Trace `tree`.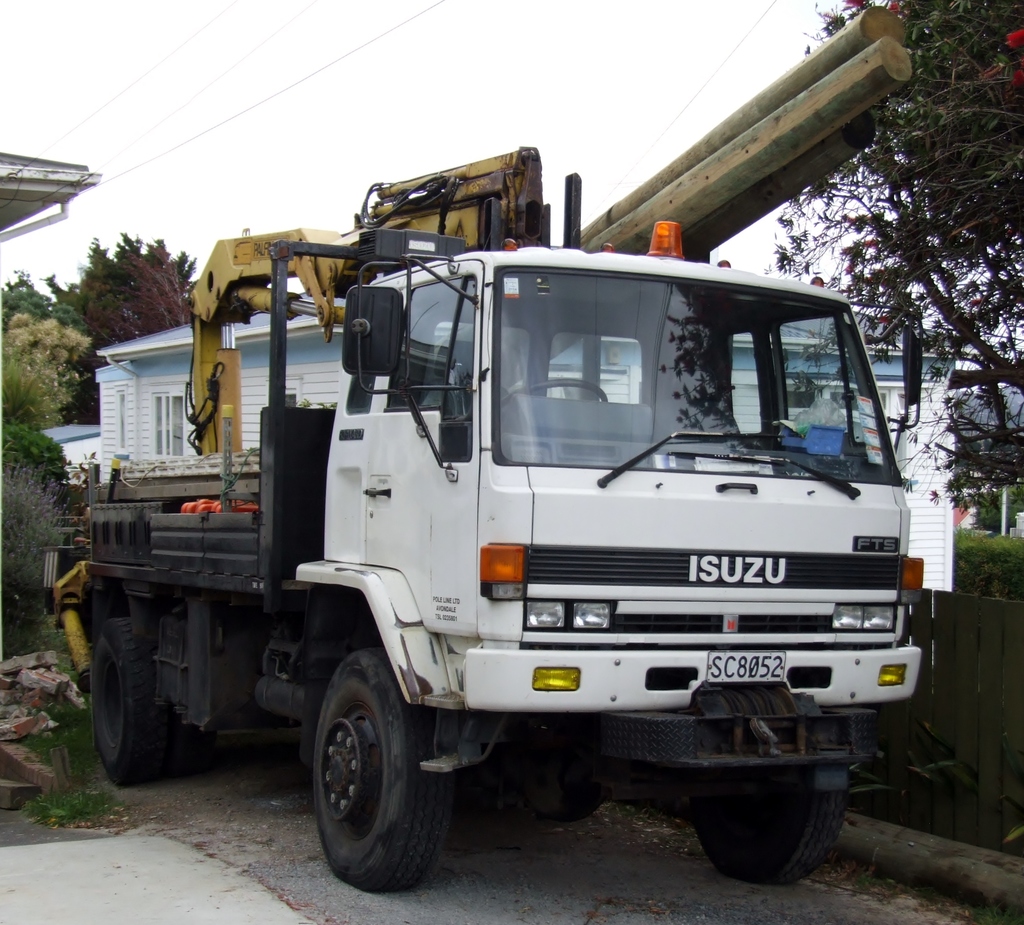
Traced to x1=0, y1=316, x2=85, y2=430.
